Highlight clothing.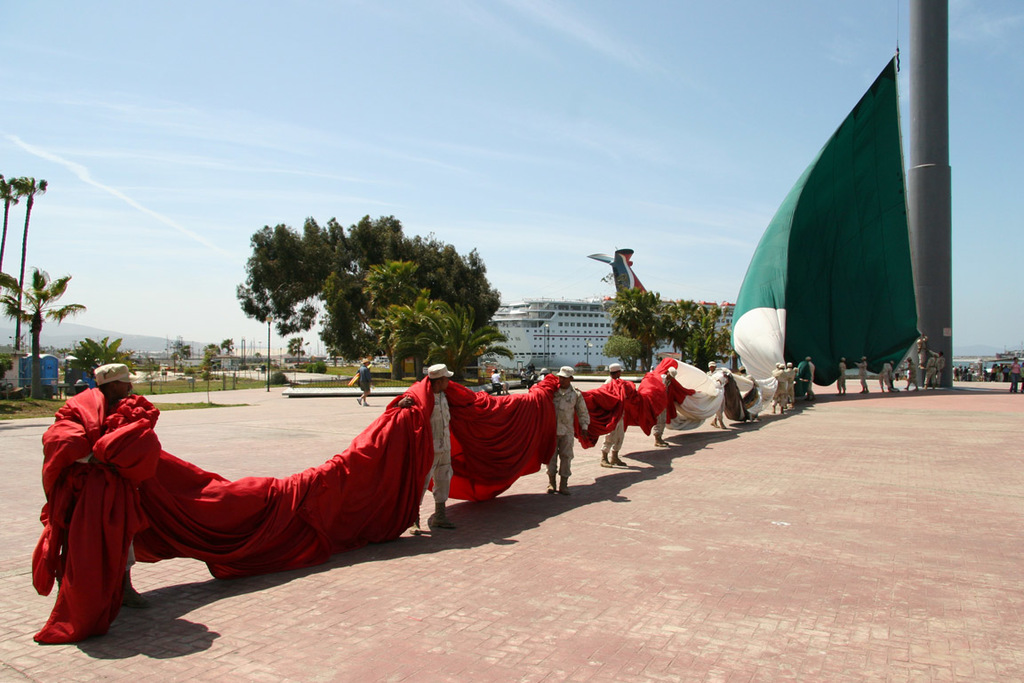
Highlighted region: 922:357:934:382.
